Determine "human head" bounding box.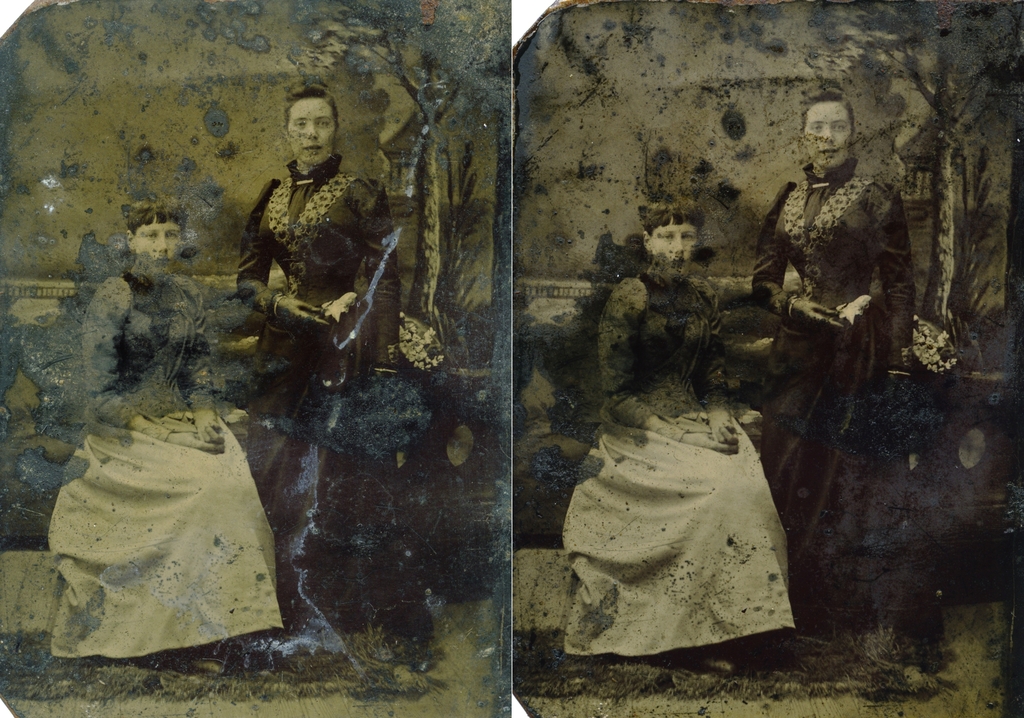
Determined: 797:91:855:170.
